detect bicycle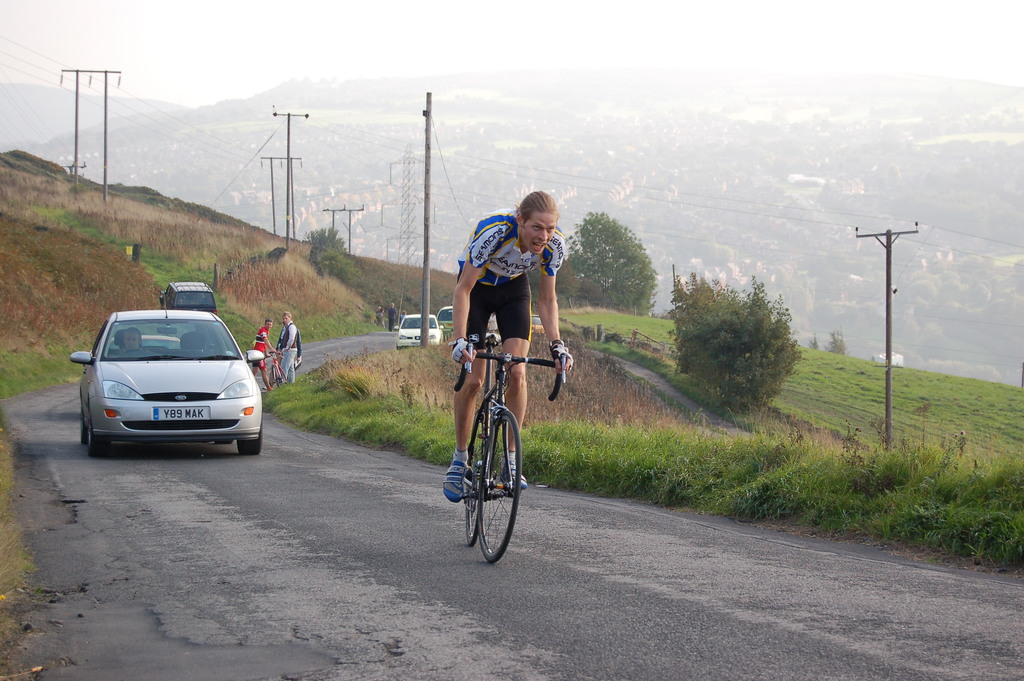
rect(264, 351, 287, 390)
